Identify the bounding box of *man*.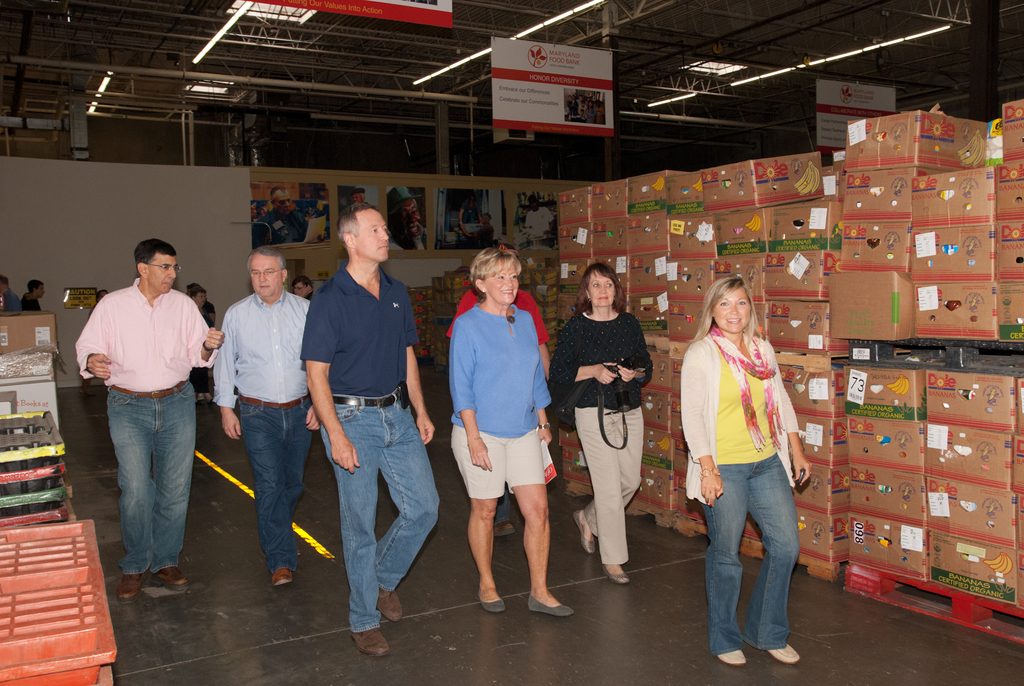
left=527, top=193, right=557, bottom=233.
